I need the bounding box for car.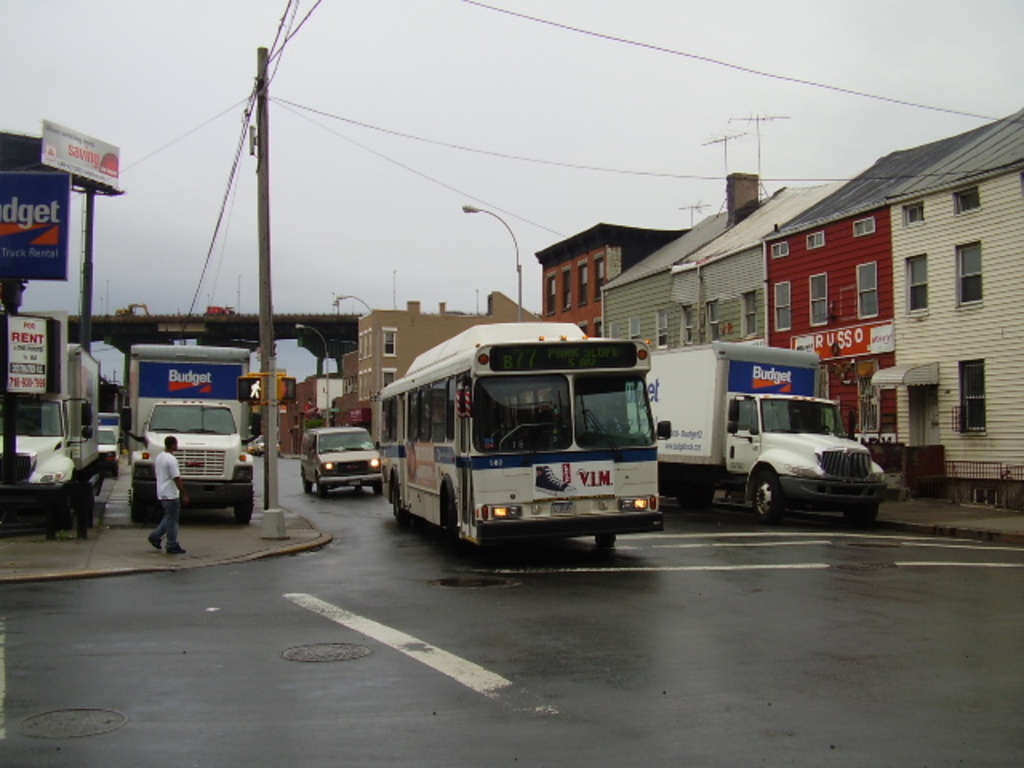
Here it is: box(299, 421, 381, 494).
